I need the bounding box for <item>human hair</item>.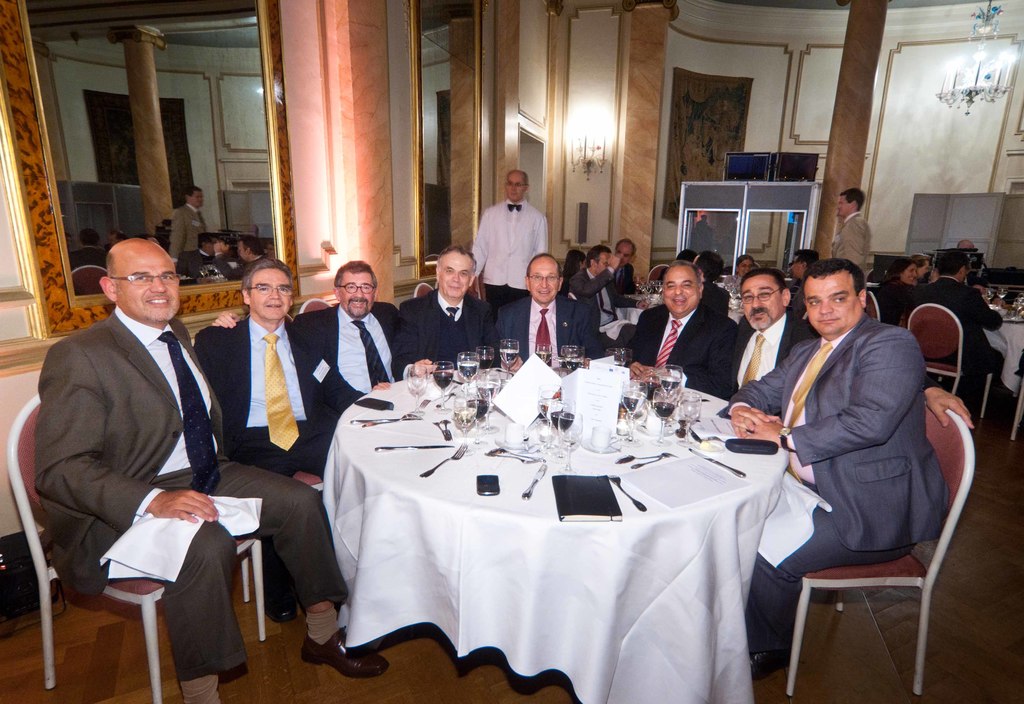
Here it is: (x1=801, y1=255, x2=864, y2=291).
